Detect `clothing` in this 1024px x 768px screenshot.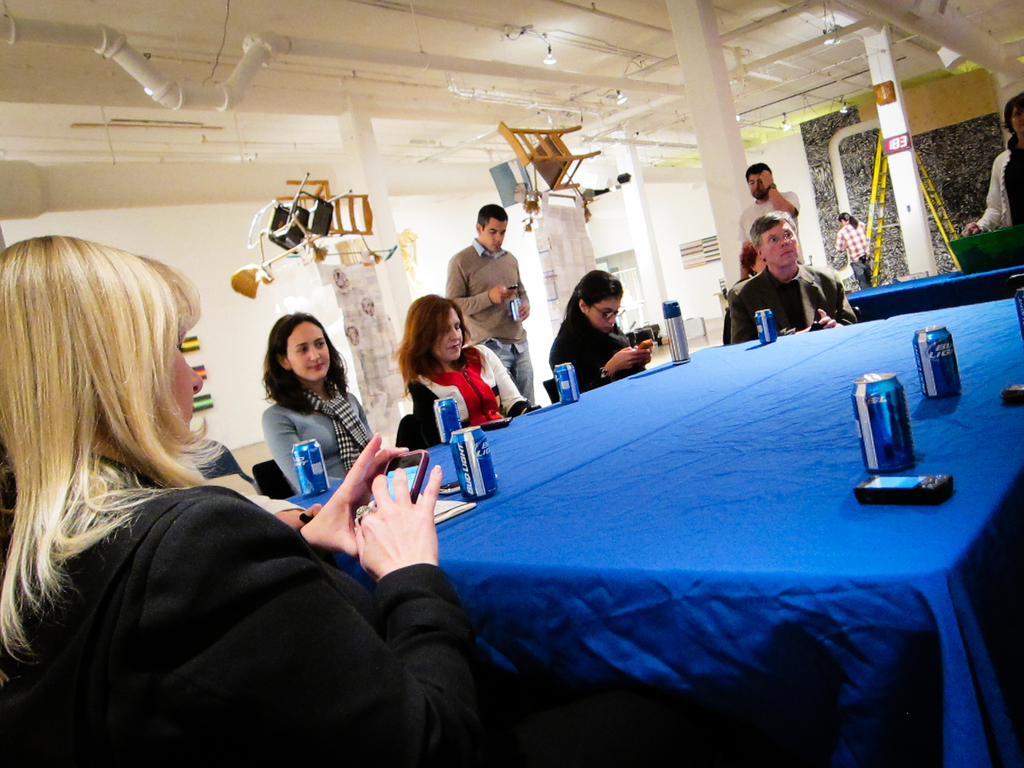
Detection: x1=451, y1=238, x2=534, y2=404.
